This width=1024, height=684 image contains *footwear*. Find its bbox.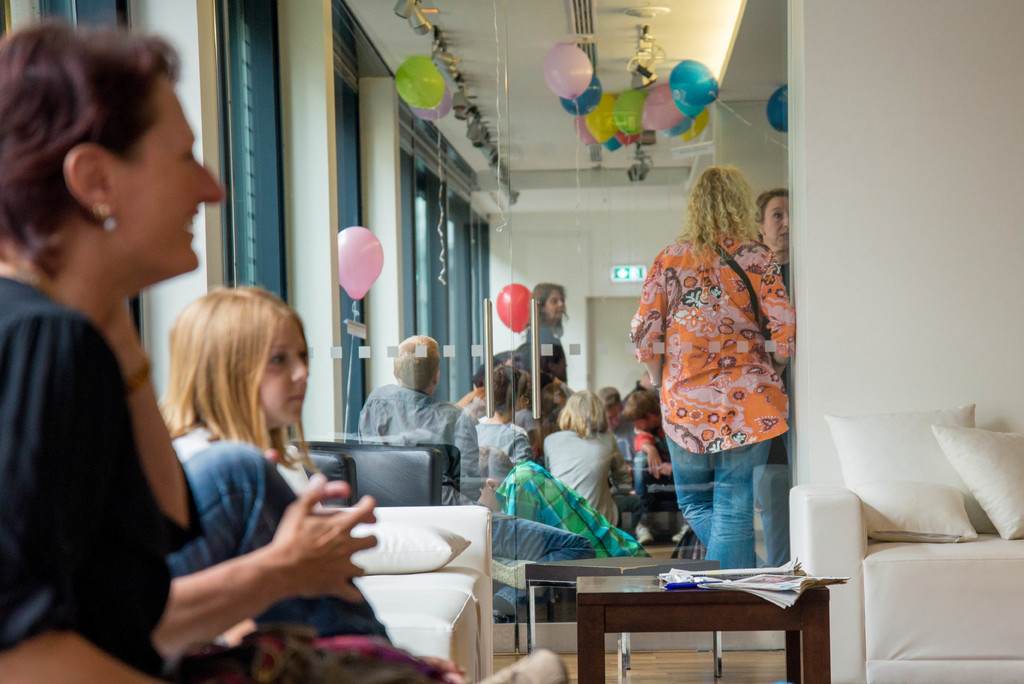
locate(672, 525, 692, 543).
